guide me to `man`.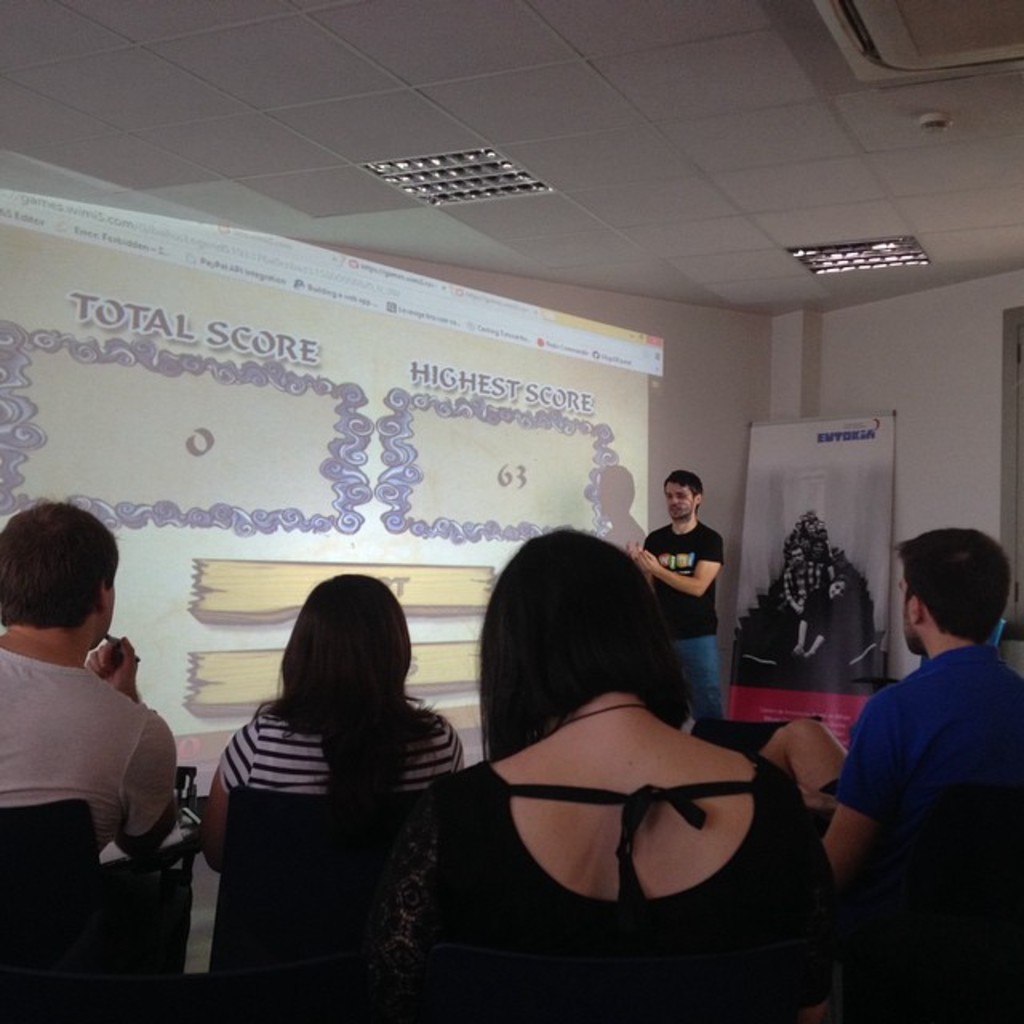
Guidance: [x1=829, y1=531, x2=1016, y2=933].
